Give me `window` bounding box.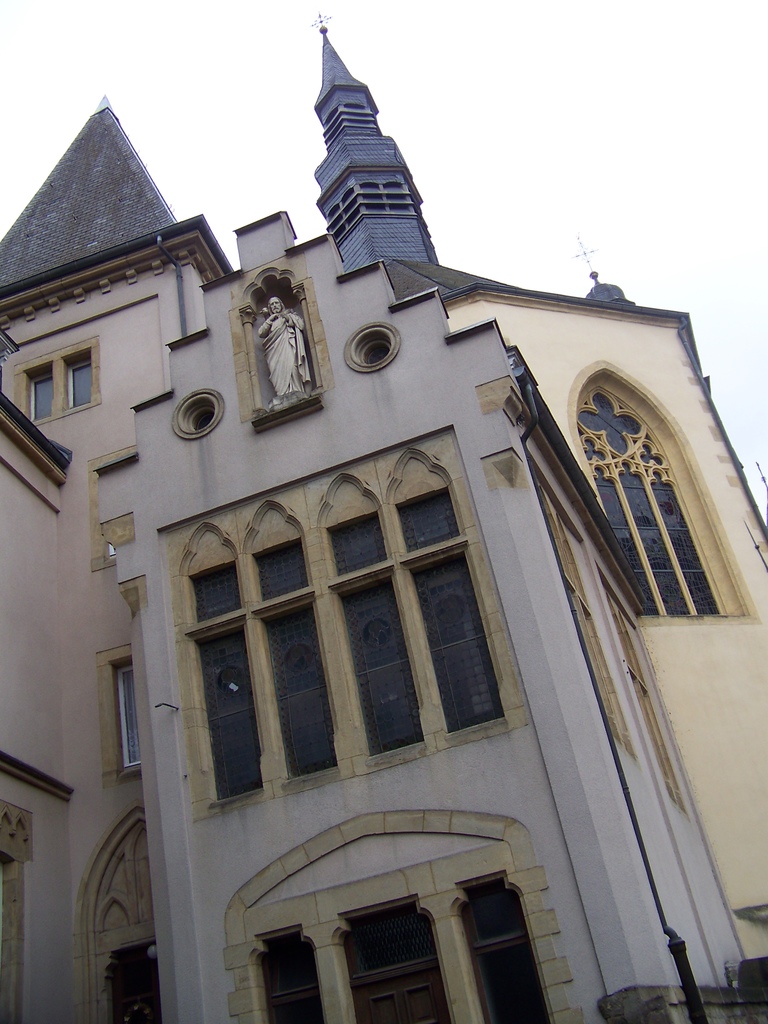
x1=461 y1=883 x2=557 y2=1023.
